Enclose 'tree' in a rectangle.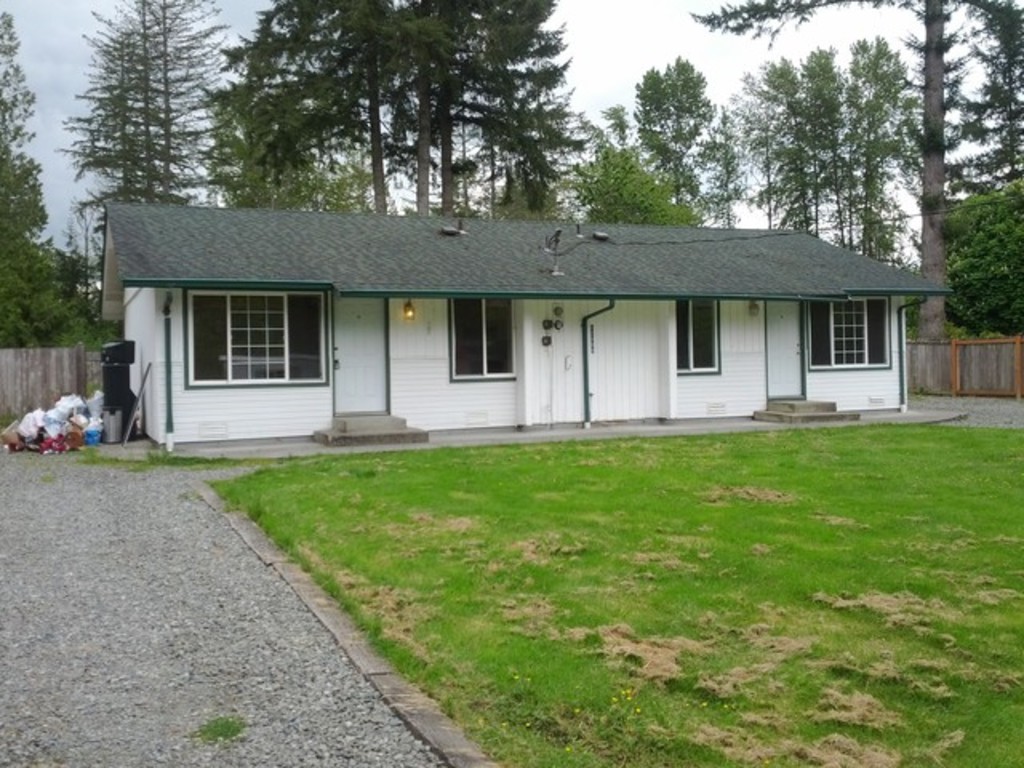
<region>195, 0, 582, 221</region>.
